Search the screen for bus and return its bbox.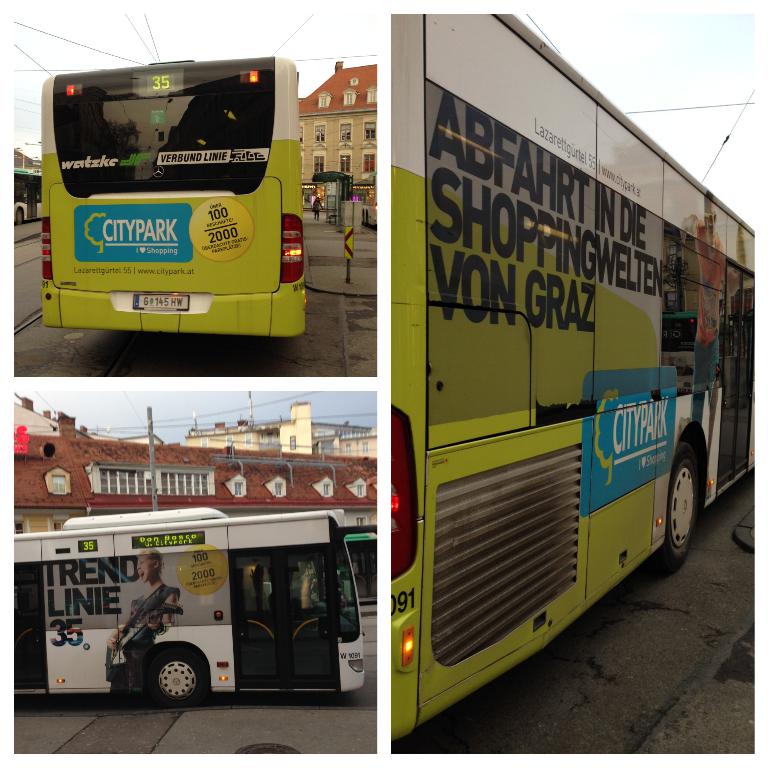
Found: l=11, t=508, r=366, b=706.
